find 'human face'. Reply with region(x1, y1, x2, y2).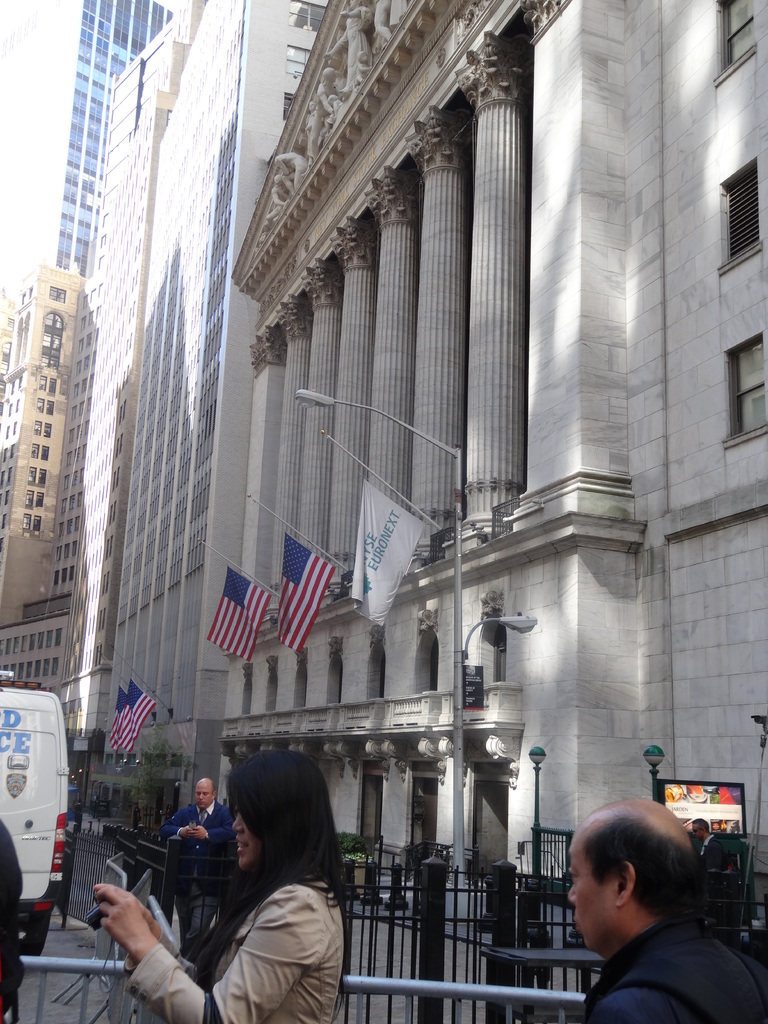
region(233, 814, 255, 865).
